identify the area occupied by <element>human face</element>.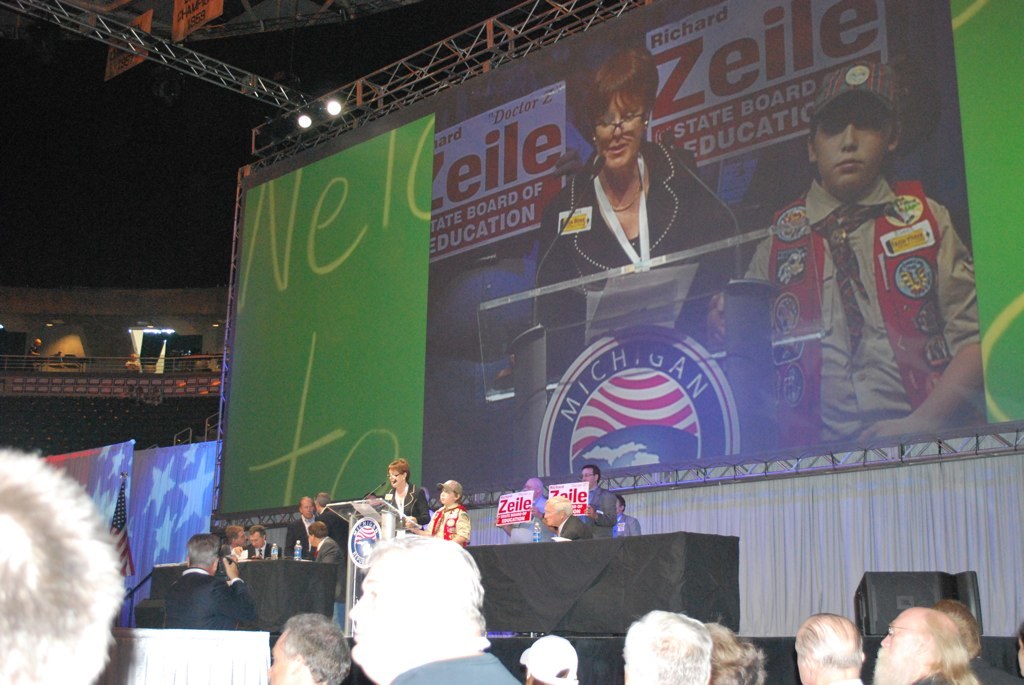
Area: l=814, t=103, r=887, b=187.
